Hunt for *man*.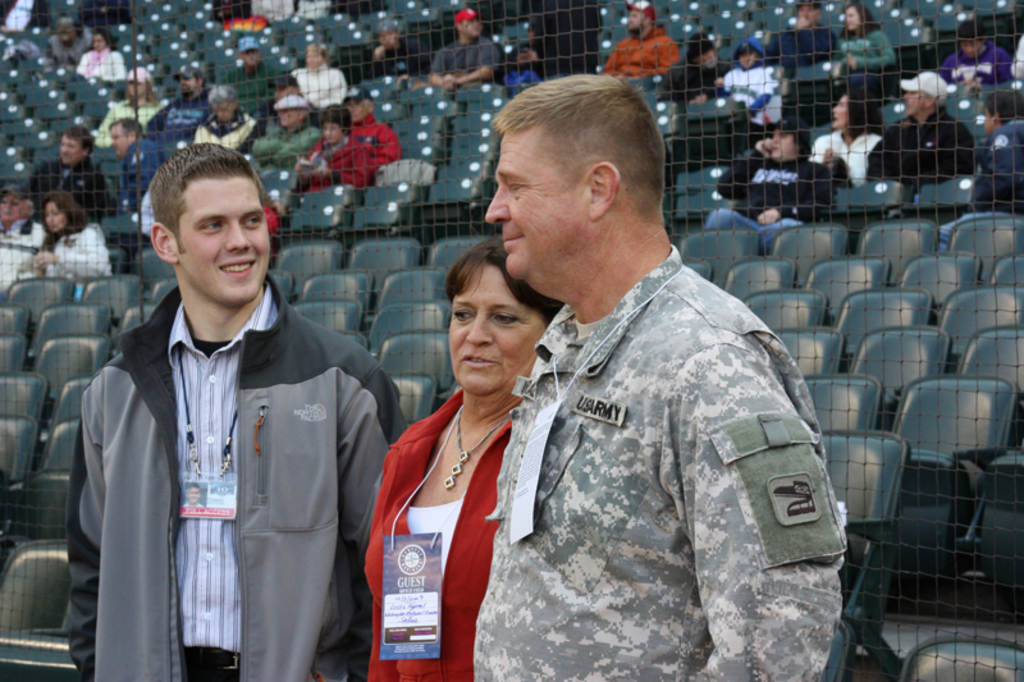
Hunted down at 484/69/840/681.
